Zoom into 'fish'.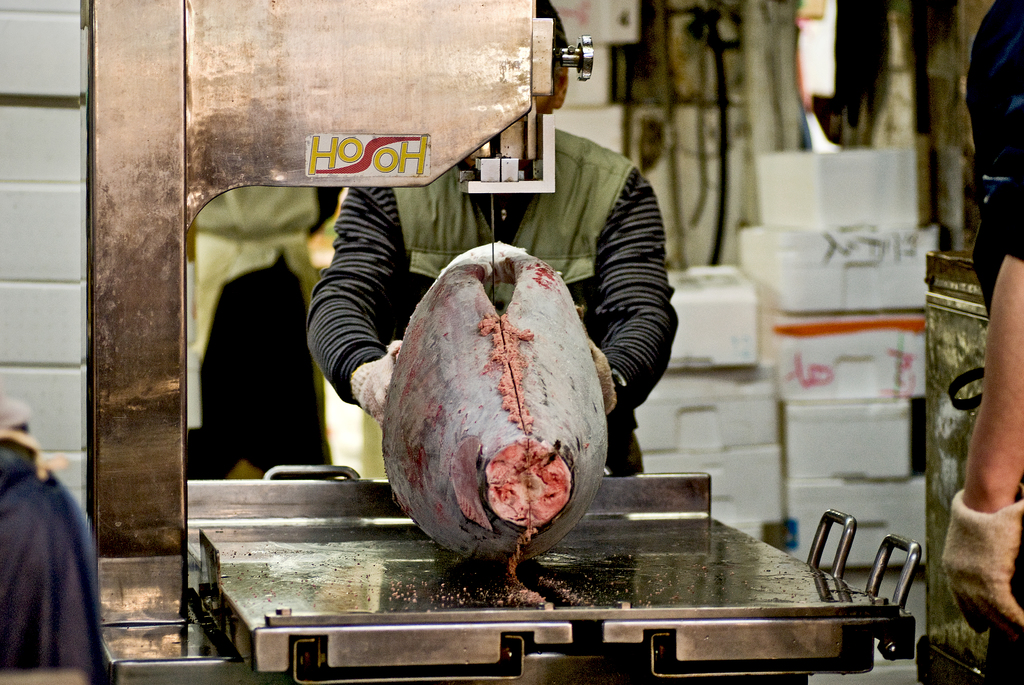
Zoom target: pyautogui.locateOnScreen(382, 237, 609, 567).
